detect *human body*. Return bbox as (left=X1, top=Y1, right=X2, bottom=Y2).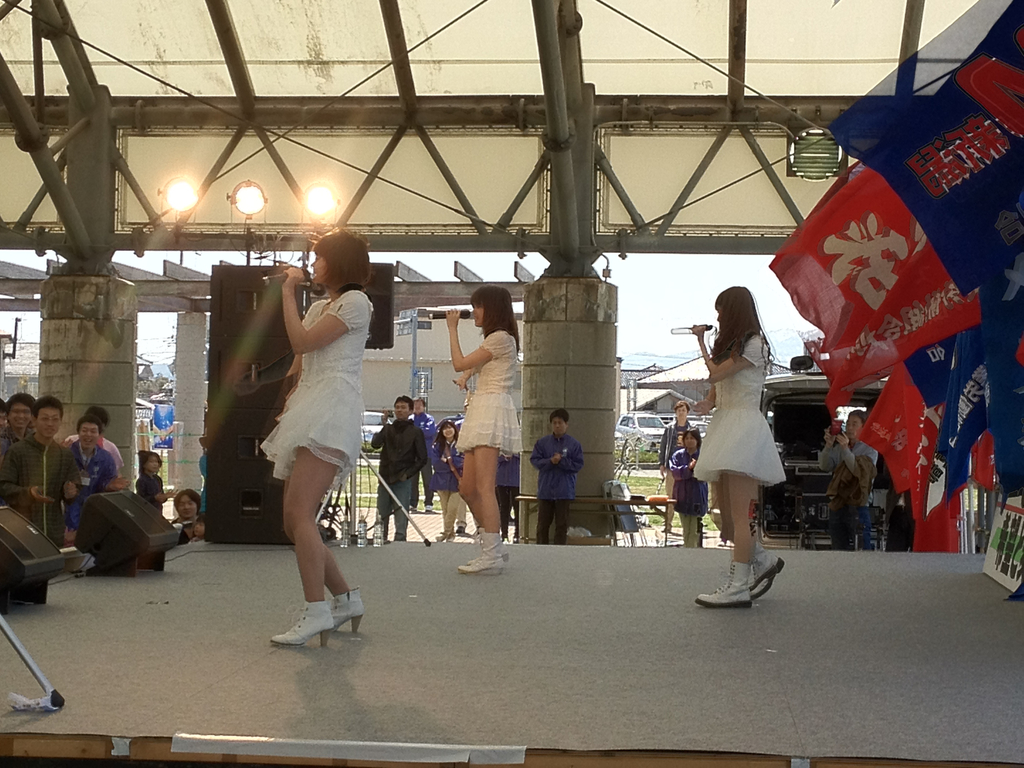
(left=257, top=264, right=375, bottom=652).
